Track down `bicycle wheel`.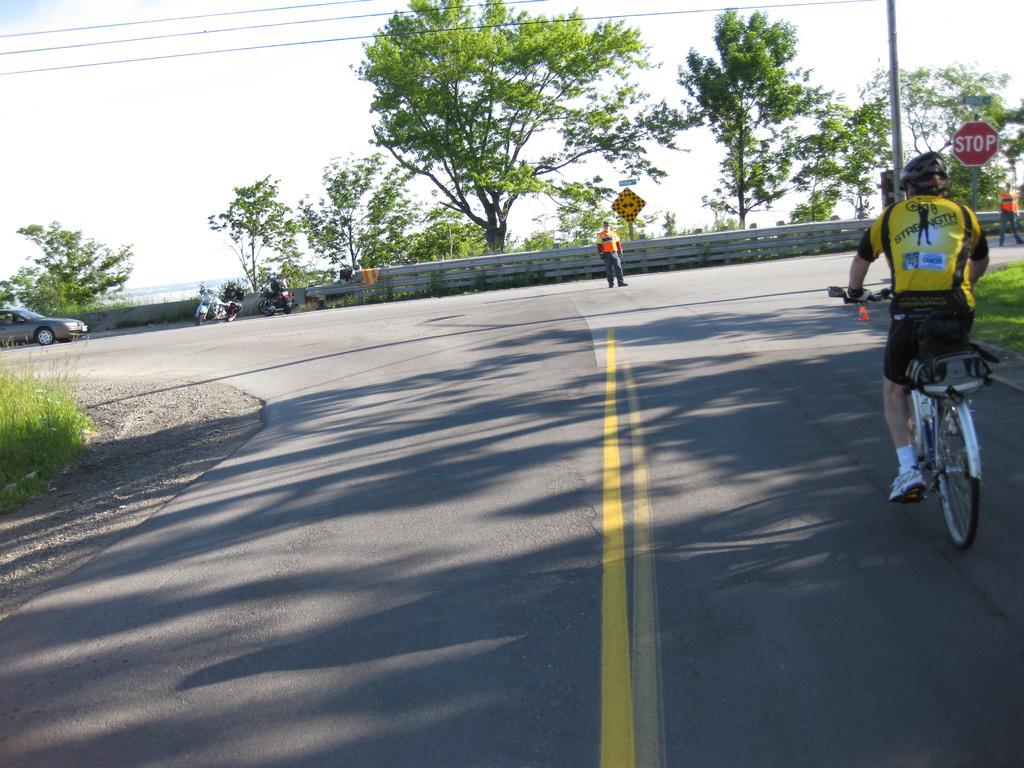
Tracked to [left=908, top=390, right=918, bottom=456].
